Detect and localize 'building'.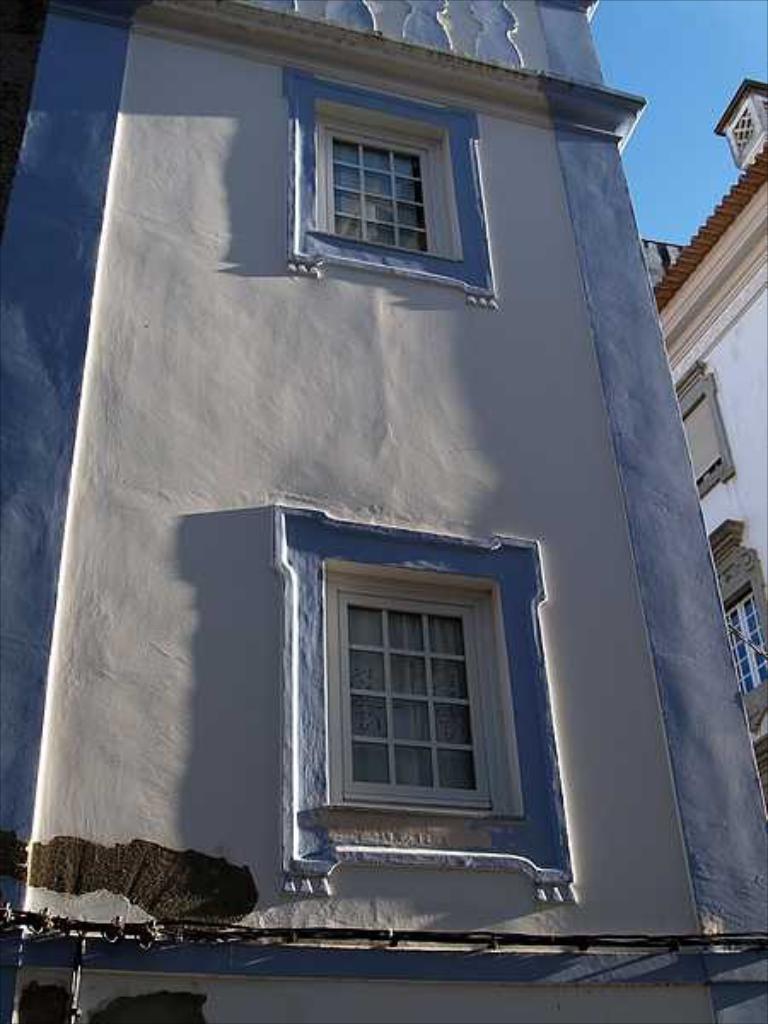
Localized at (left=650, top=75, right=766, bottom=792).
